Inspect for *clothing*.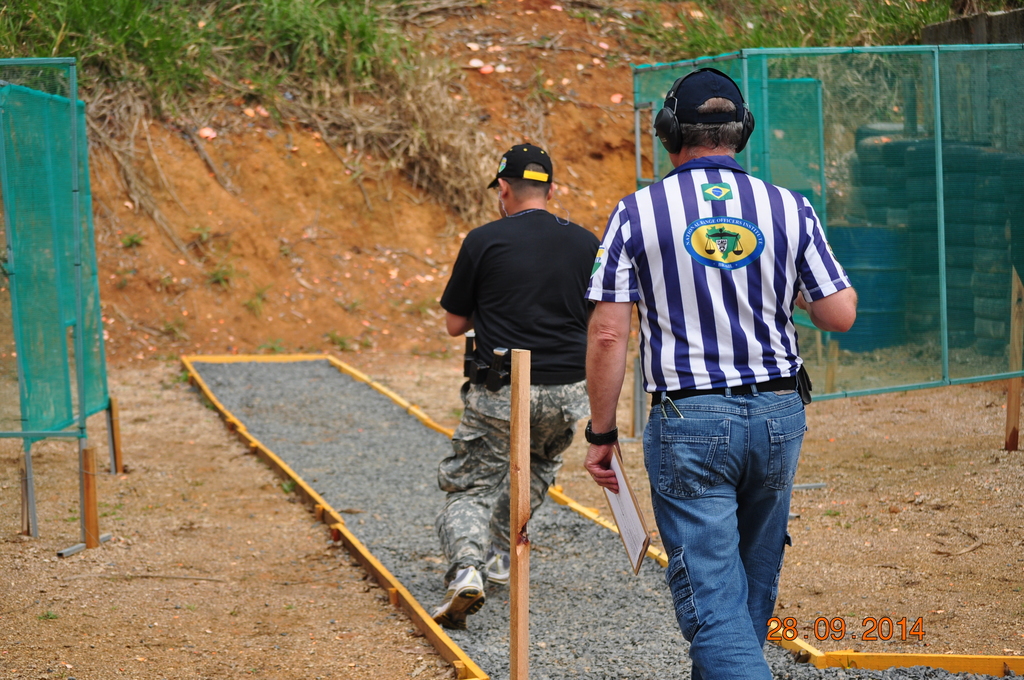
Inspection: bbox(445, 157, 617, 519).
